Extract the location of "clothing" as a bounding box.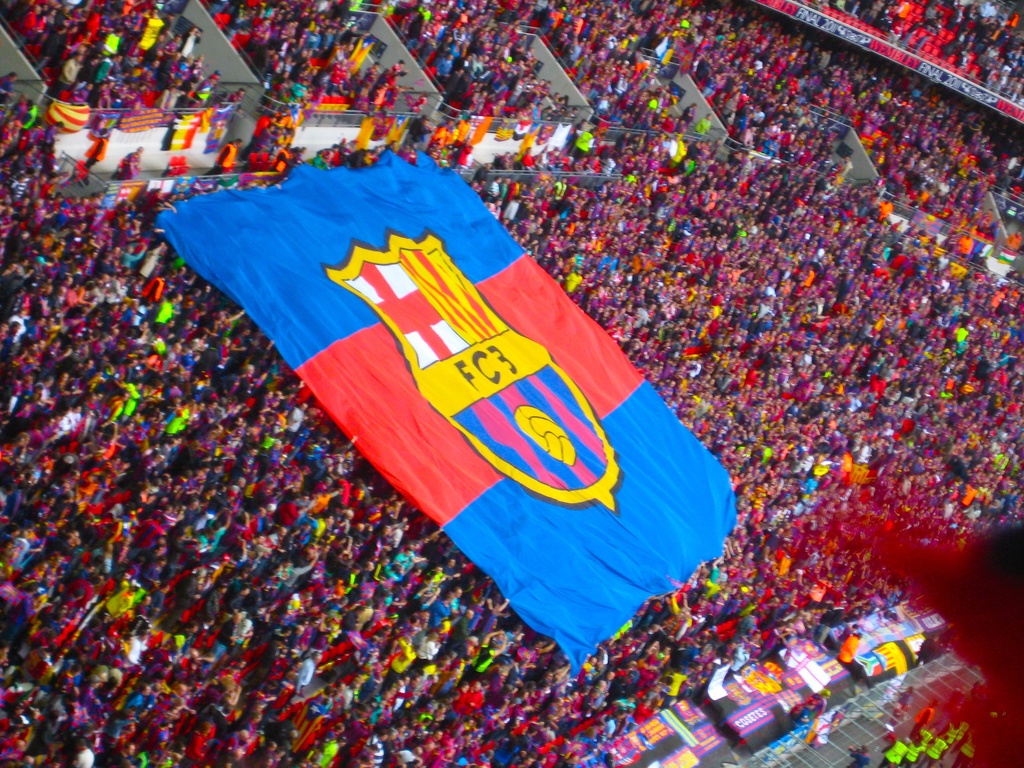
region(227, 159, 719, 628).
